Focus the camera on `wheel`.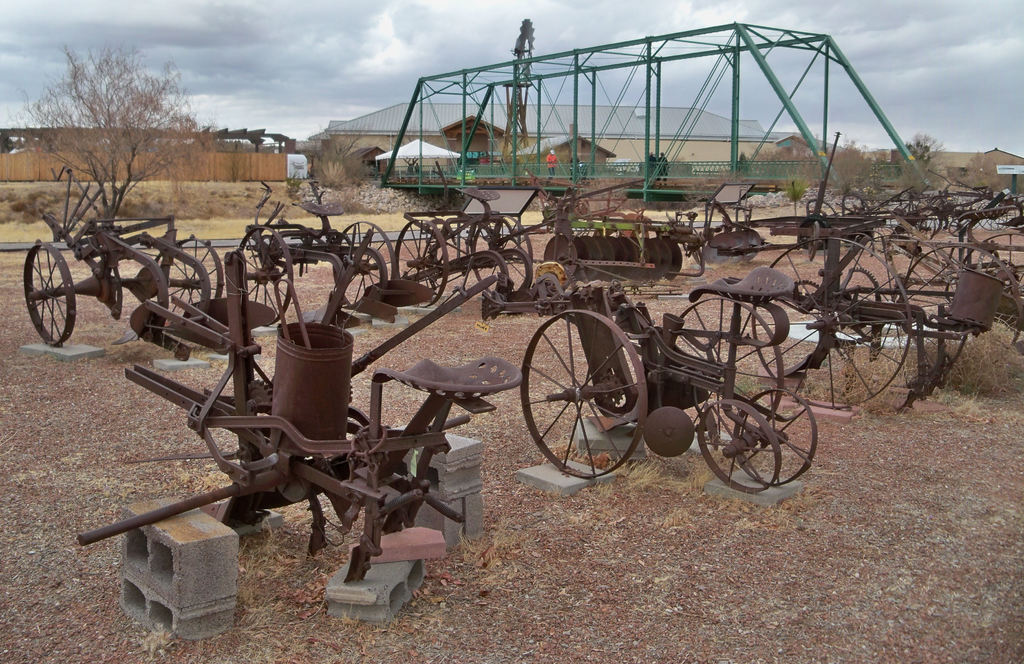
Focus region: (left=521, top=310, right=648, bottom=482).
